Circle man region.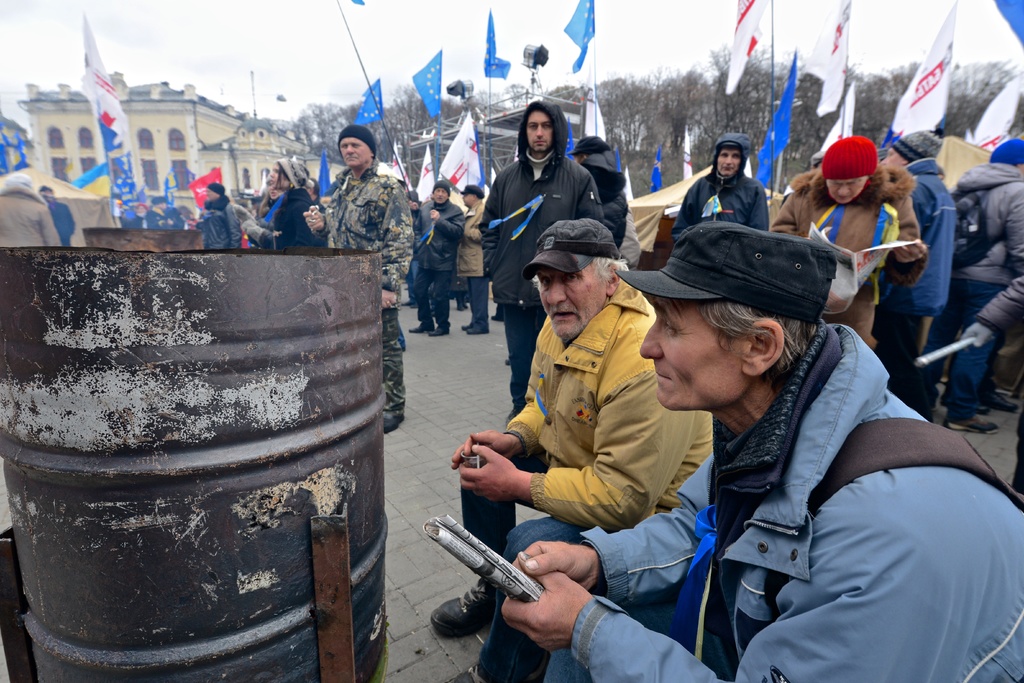
Region: select_region(669, 131, 767, 241).
